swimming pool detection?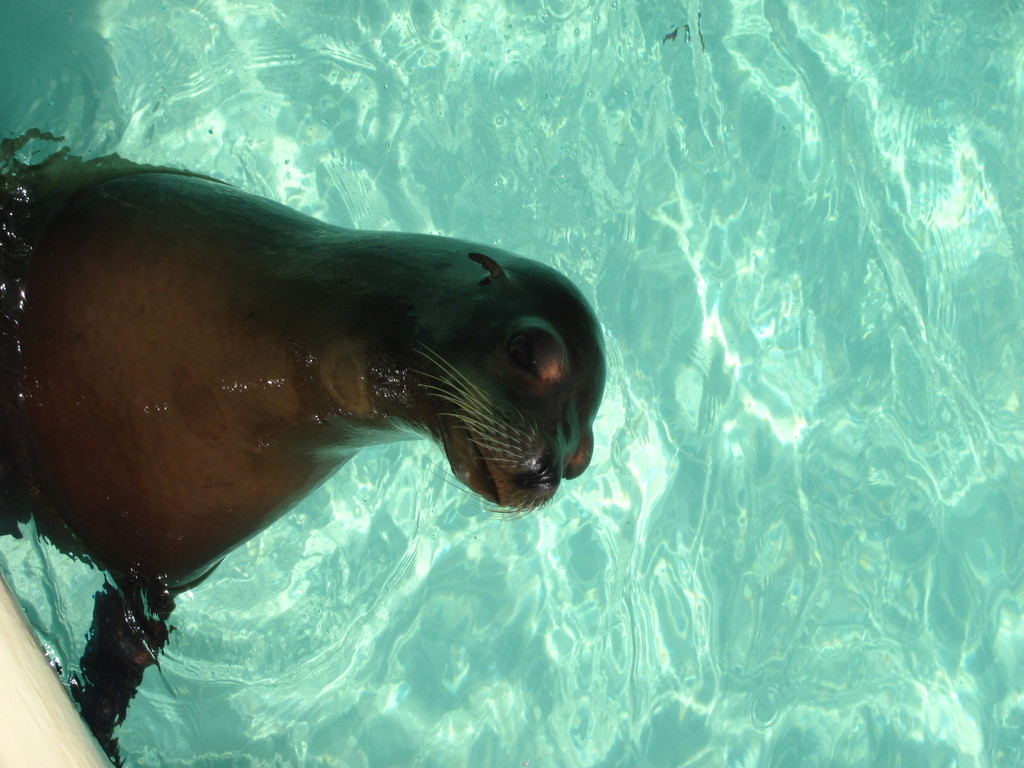
<region>0, 1, 1023, 767</region>
